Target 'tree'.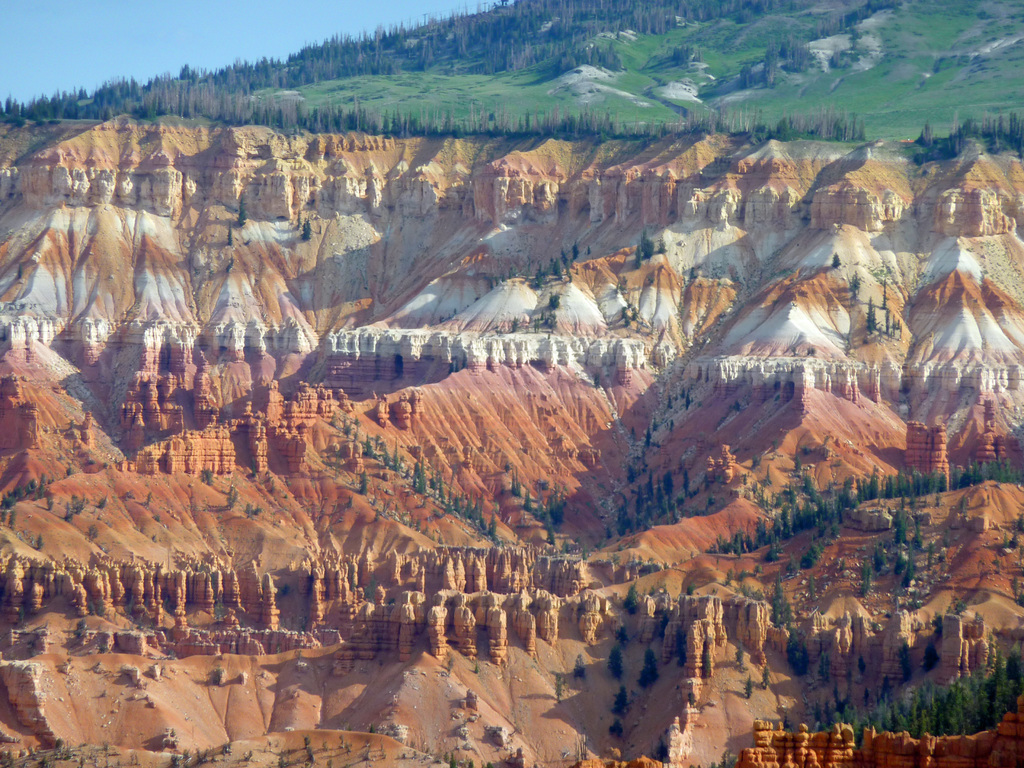
Target region: (612,721,623,742).
